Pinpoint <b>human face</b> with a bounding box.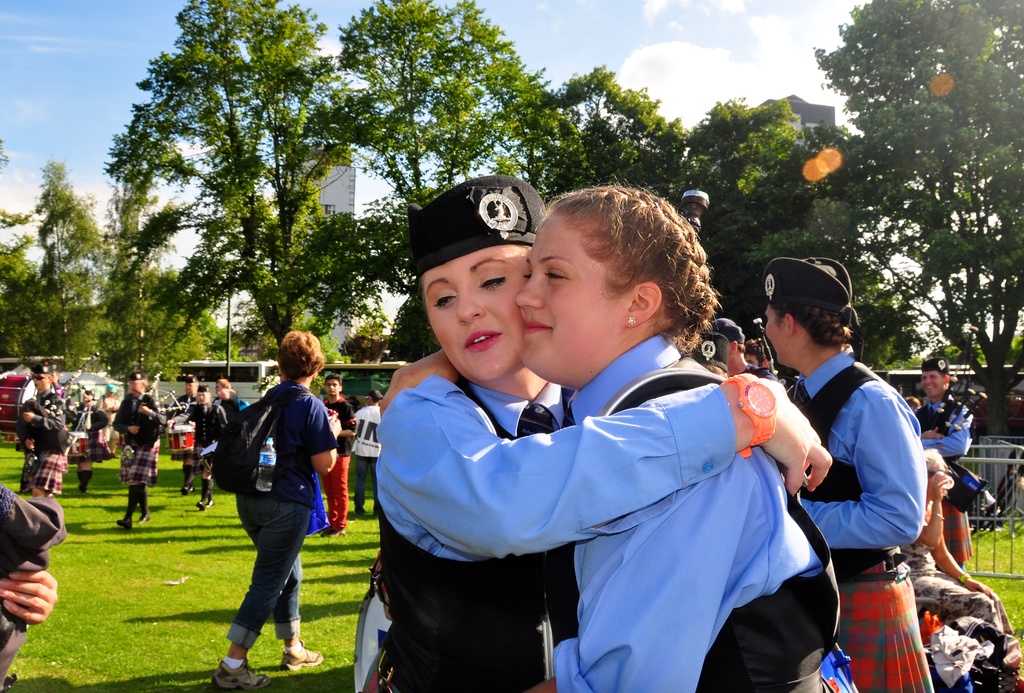
rect(323, 380, 335, 398).
